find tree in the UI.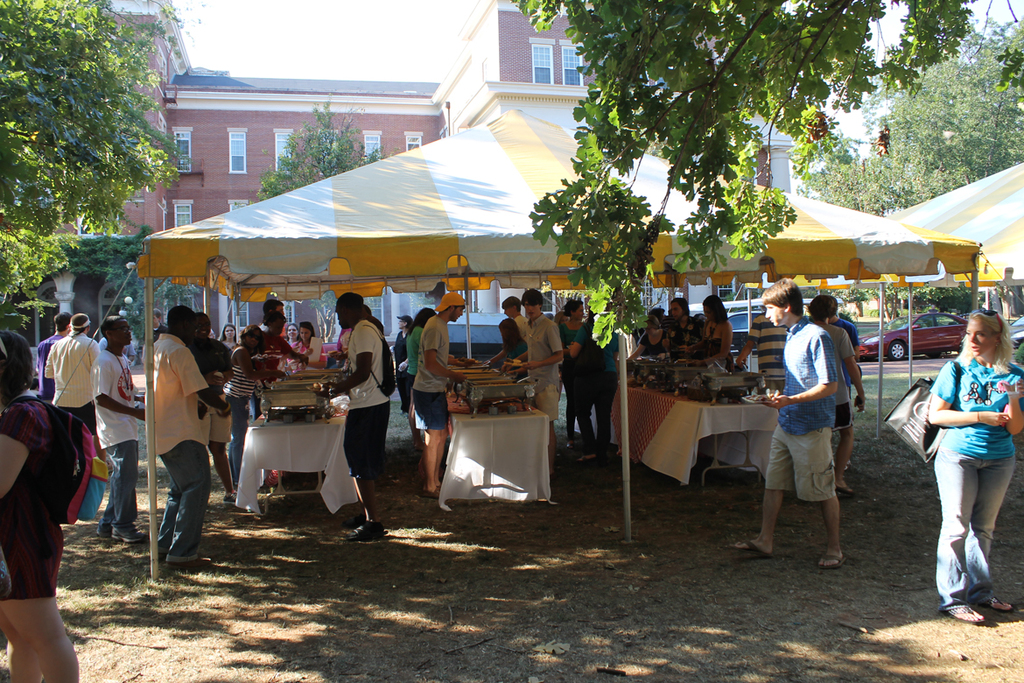
UI element at (left=1, top=0, right=194, bottom=320).
